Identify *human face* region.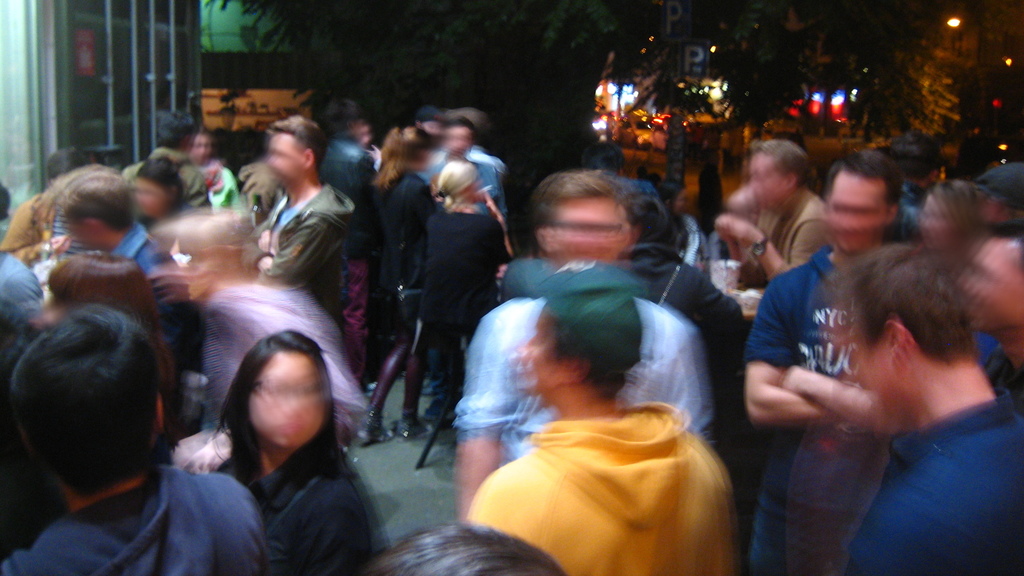
Region: l=552, t=200, r=623, b=259.
